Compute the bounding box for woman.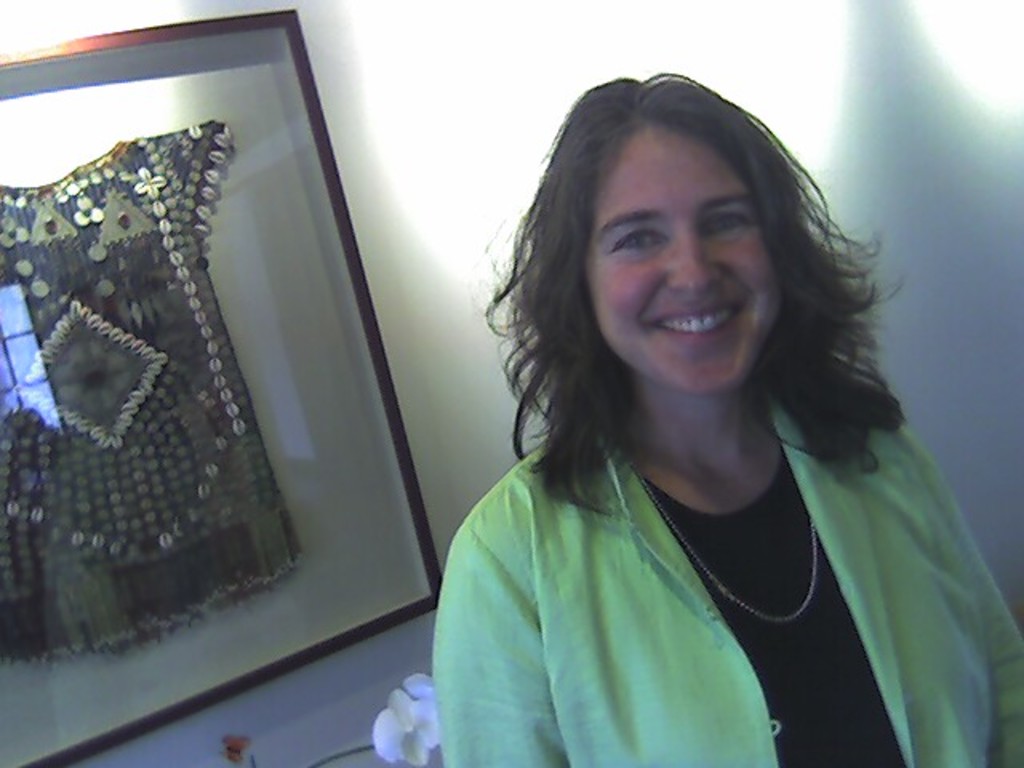
l=422, t=56, r=1021, b=766.
